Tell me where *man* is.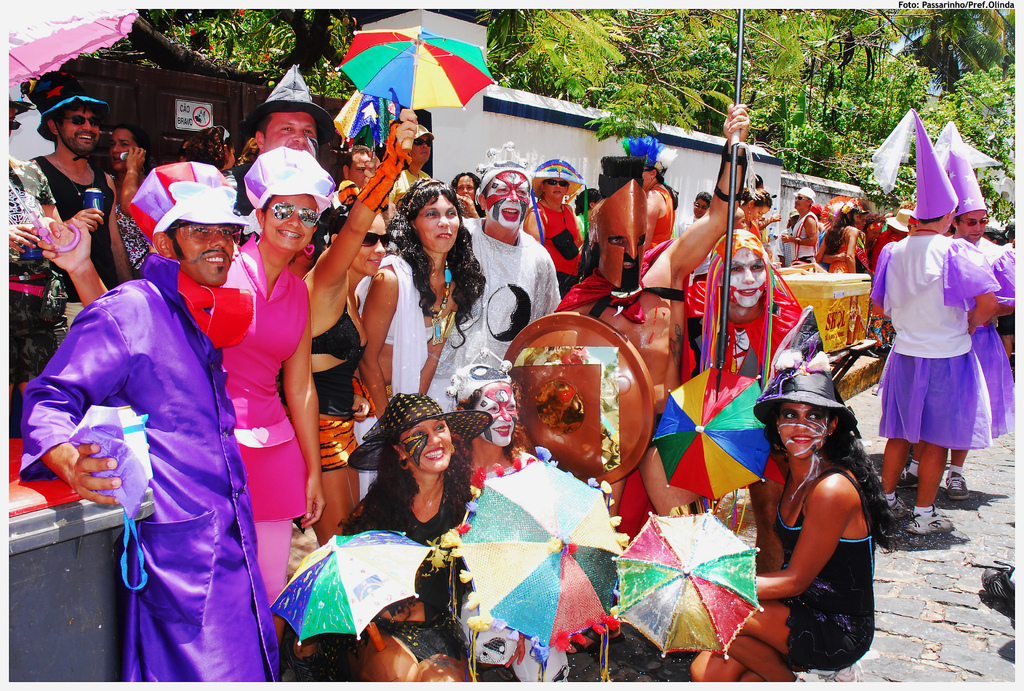
*man* is at select_region(562, 183, 682, 420).
